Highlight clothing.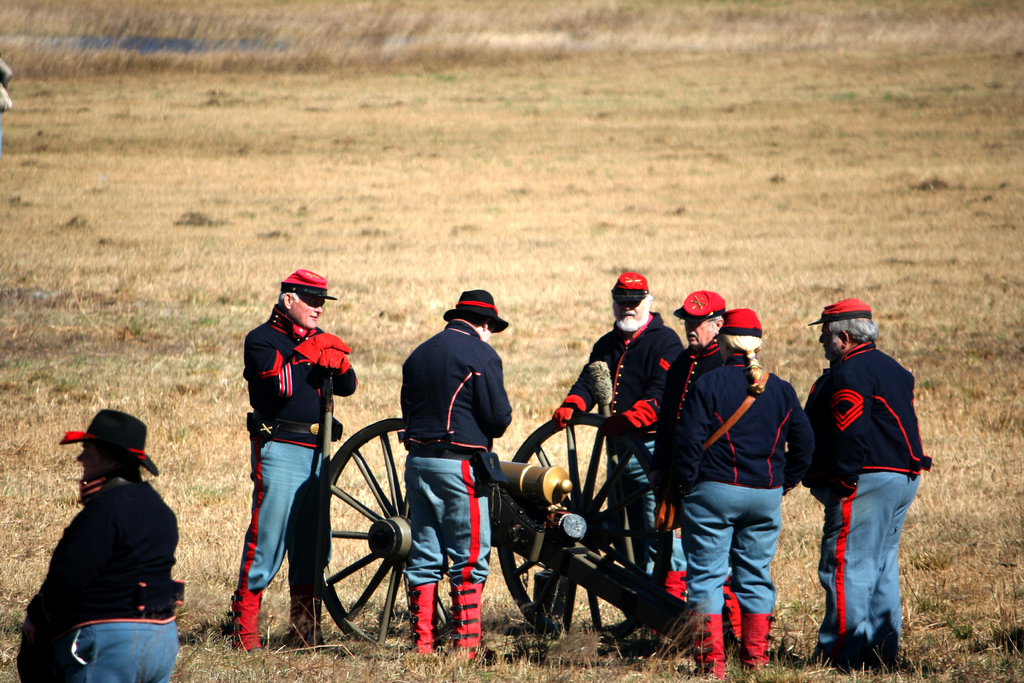
Highlighted region: {"x1": 813, "y1": 338, "x2": 940, "y2": 669}.
